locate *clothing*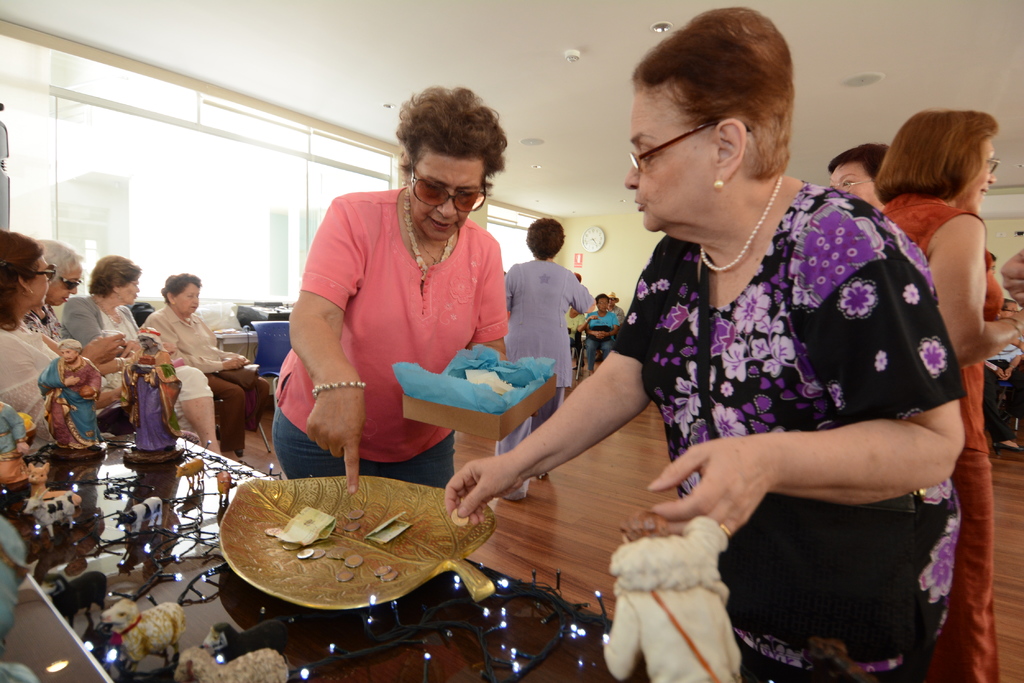
[136,304,268,462]
